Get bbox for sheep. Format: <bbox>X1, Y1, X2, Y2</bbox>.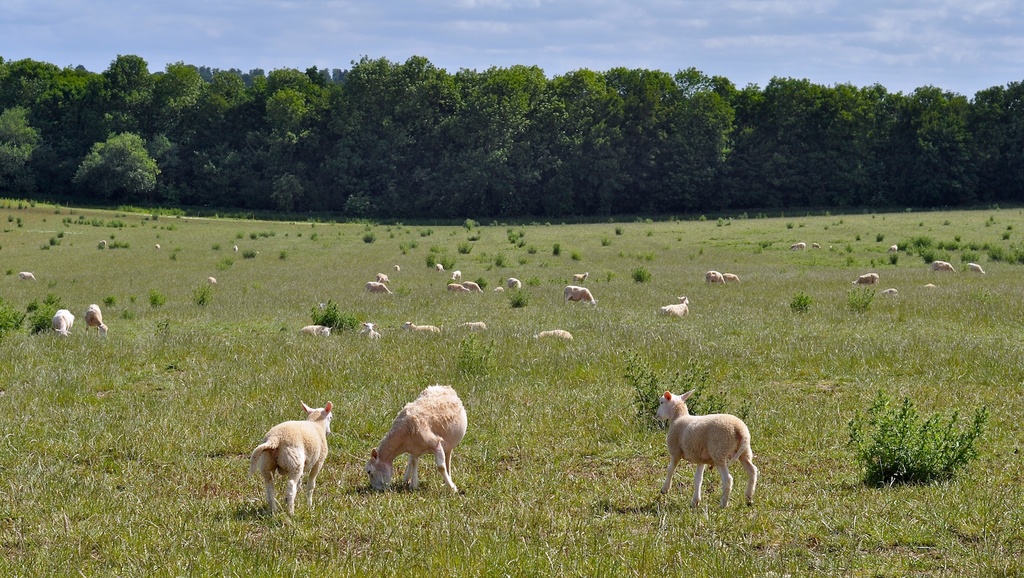
<bbox>404, 325, 440, 336</bbox>.
